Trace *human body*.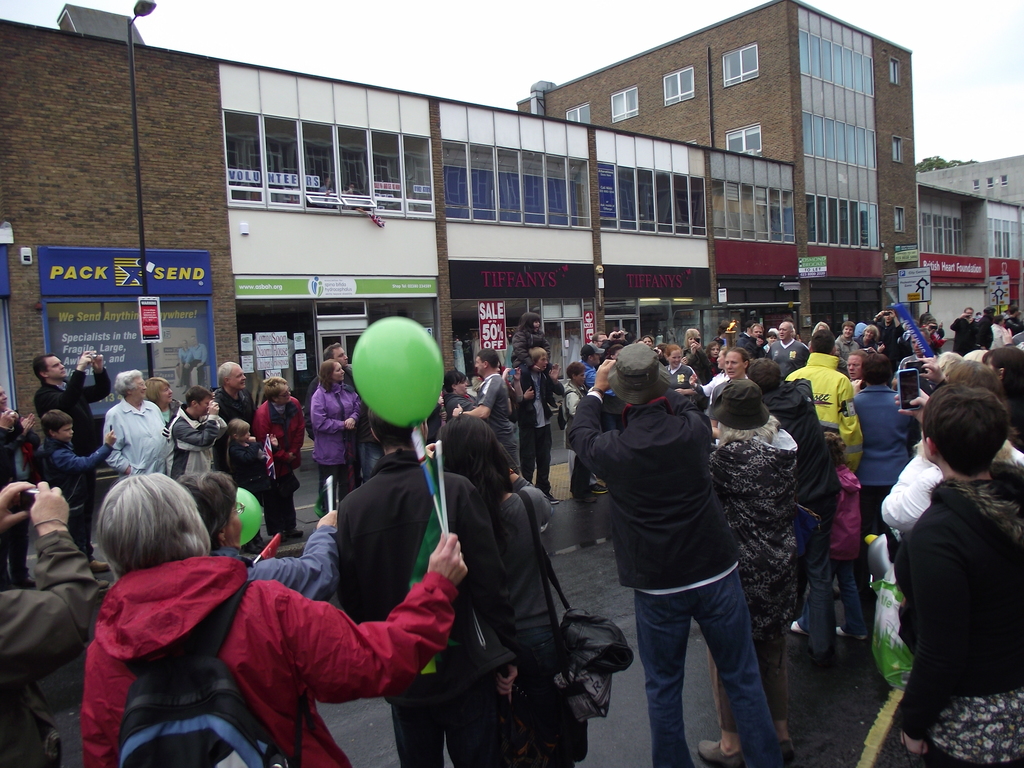
Traced to bbox(881, 377, 1019, 749).
